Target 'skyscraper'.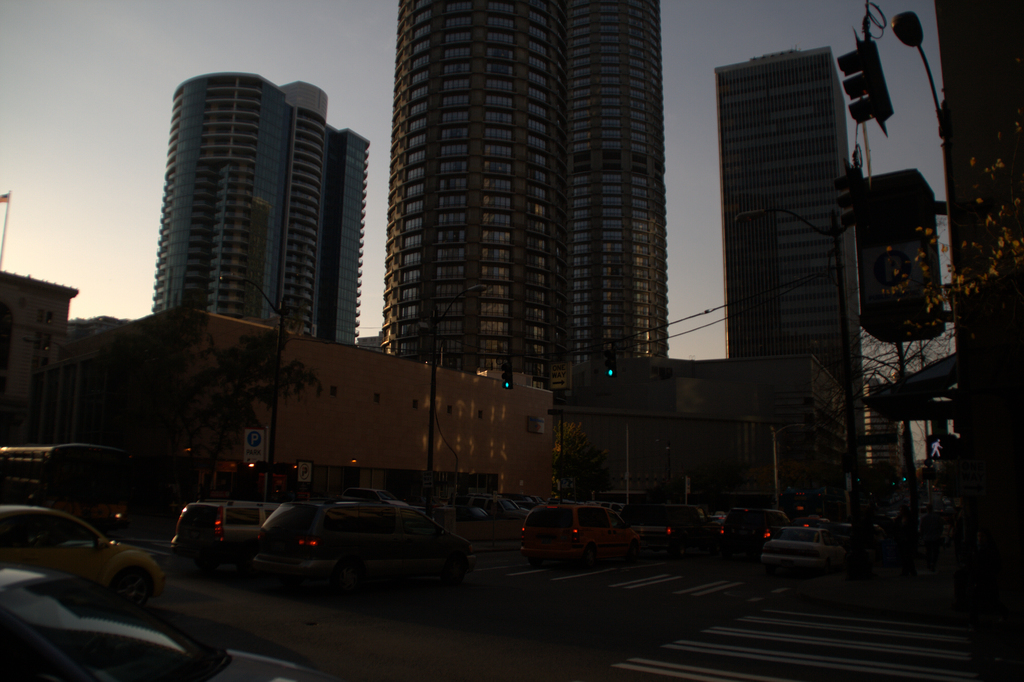
Target region: pyautogui.locateOnScreen(384, 0, 666, 407).
